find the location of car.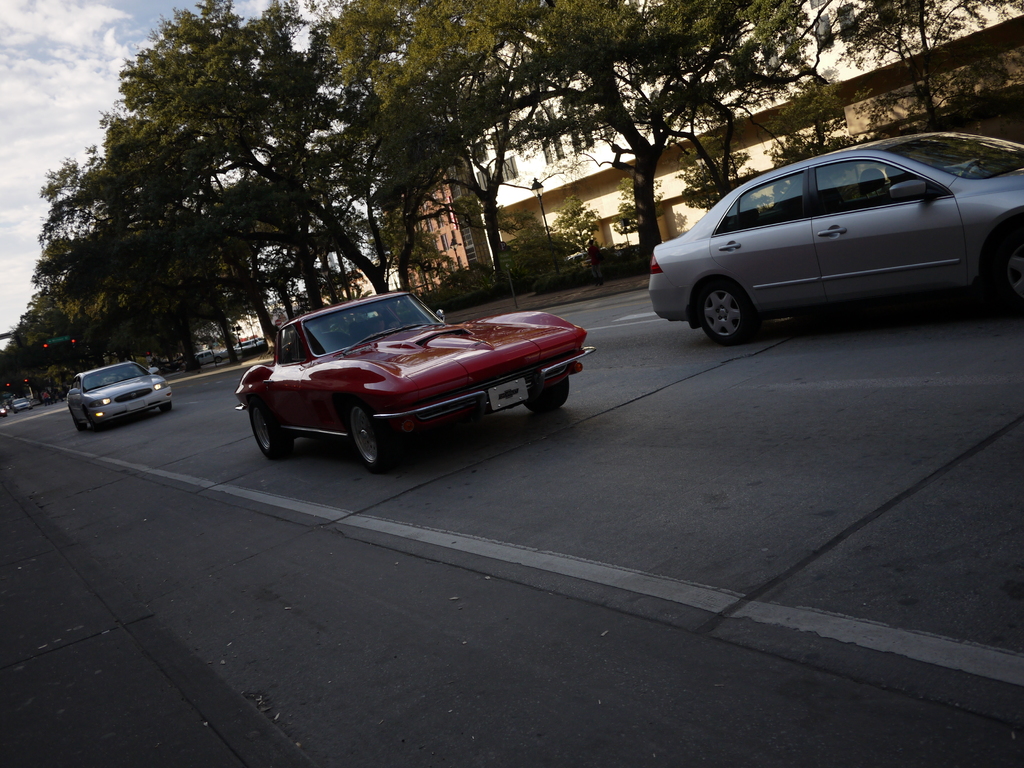
Location: 6/396/33/409.
